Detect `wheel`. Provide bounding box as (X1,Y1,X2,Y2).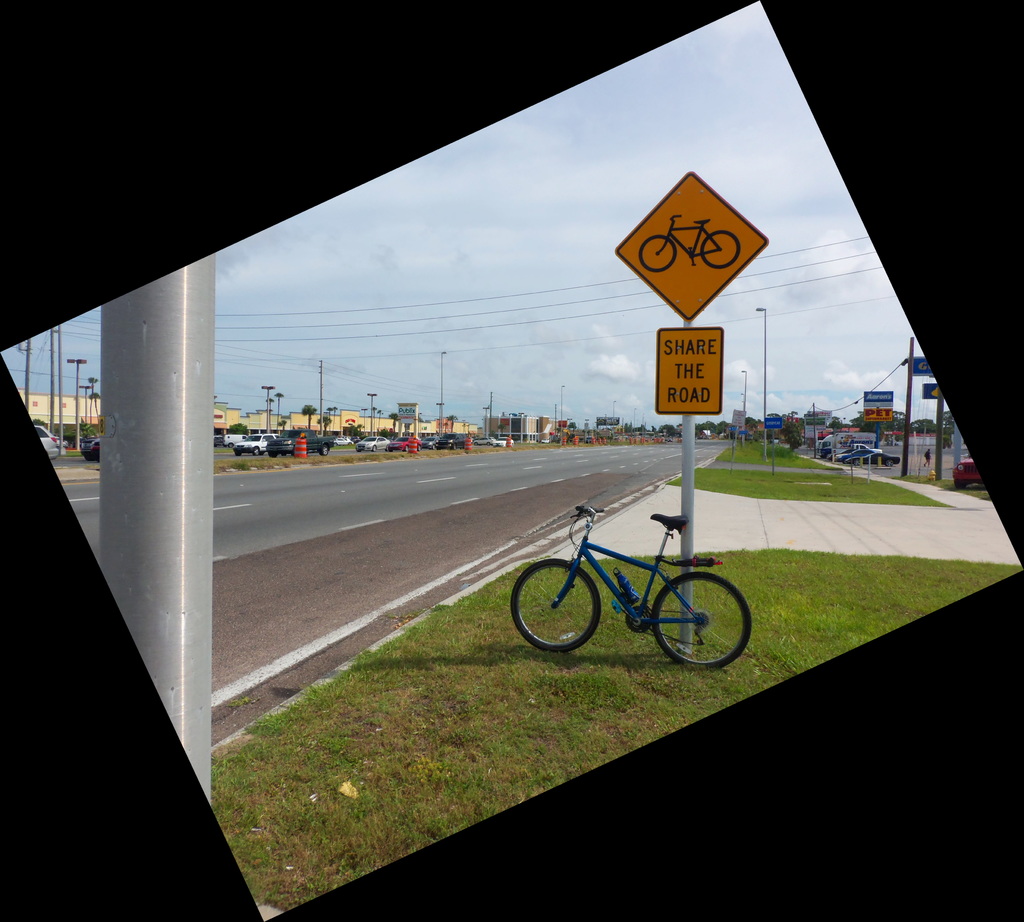
(234,452,243,457).
